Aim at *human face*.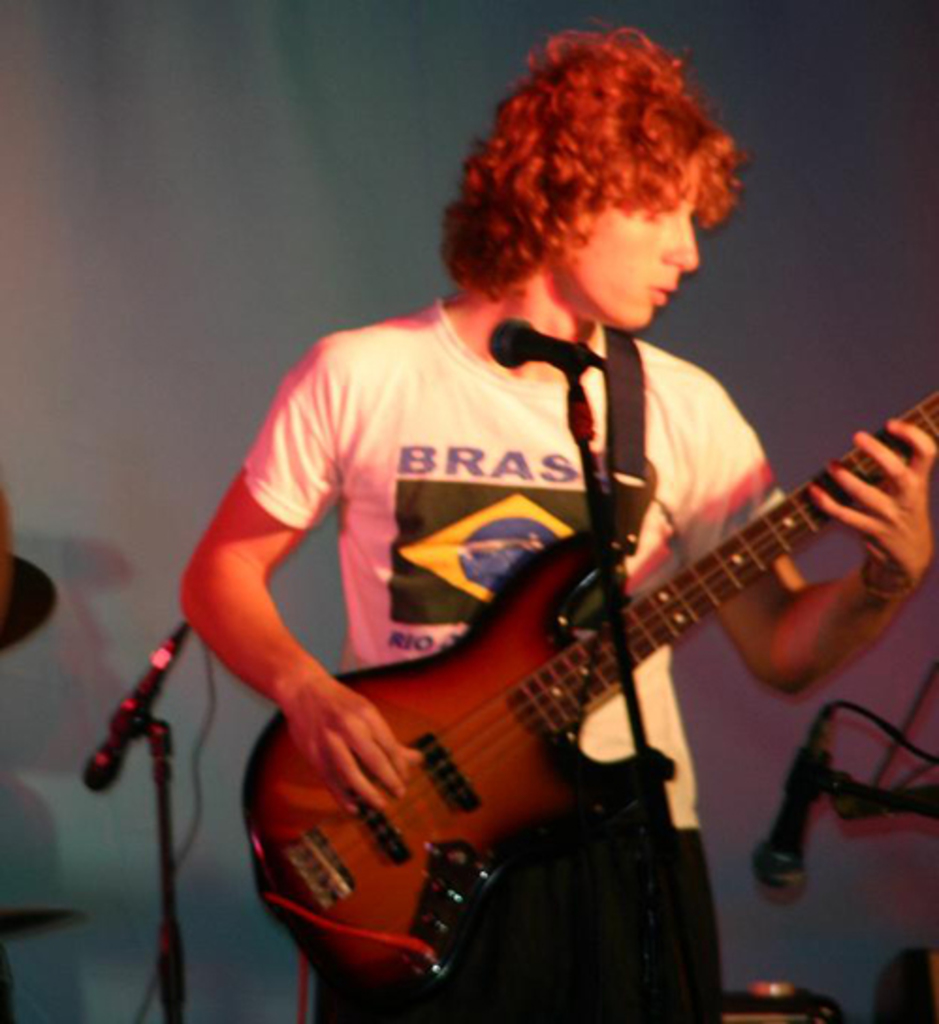
Aimed at locate(574, 188, 698, 328).
